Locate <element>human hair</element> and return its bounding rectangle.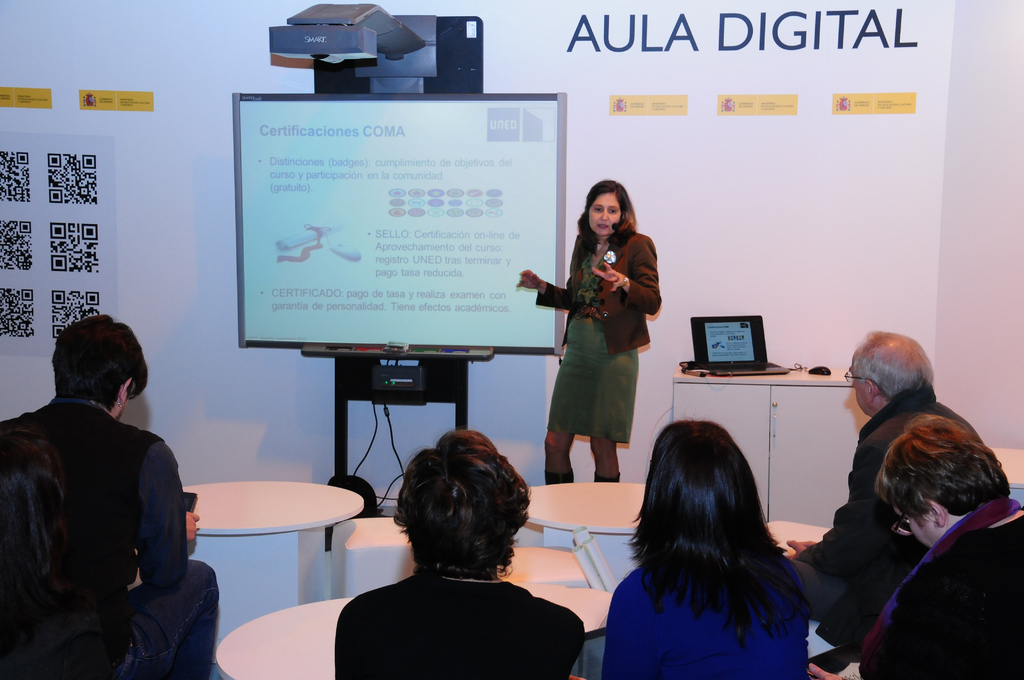
box=[851, 334, 935, 401].
